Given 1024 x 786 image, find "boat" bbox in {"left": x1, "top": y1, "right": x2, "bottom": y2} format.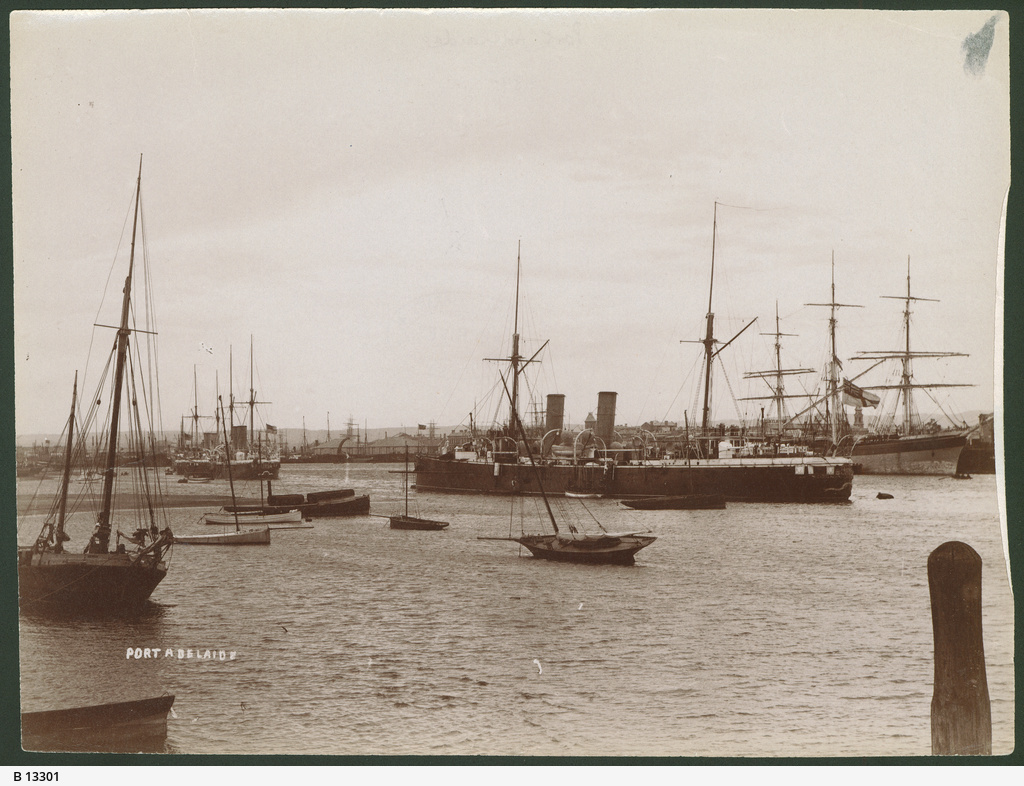
{"left": 497, "top": 379, "right": 652, "bottom": 572}.
